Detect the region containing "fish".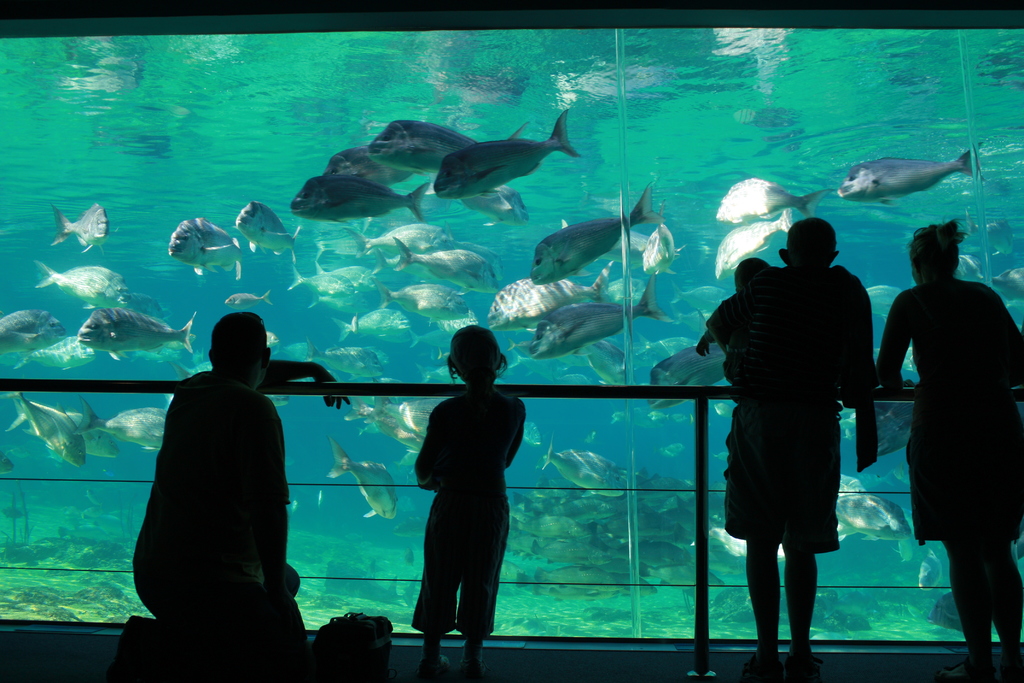
<box>588,338,631,381</box>.
